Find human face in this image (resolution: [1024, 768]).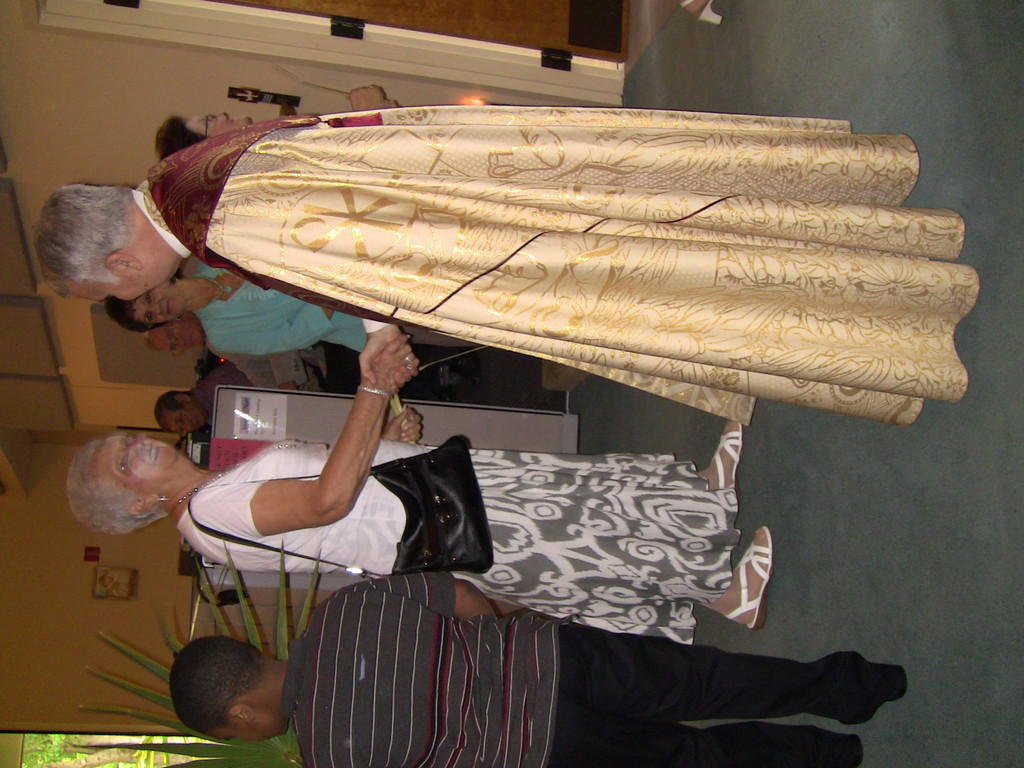
bbox=(134, 286, 190, 323).
